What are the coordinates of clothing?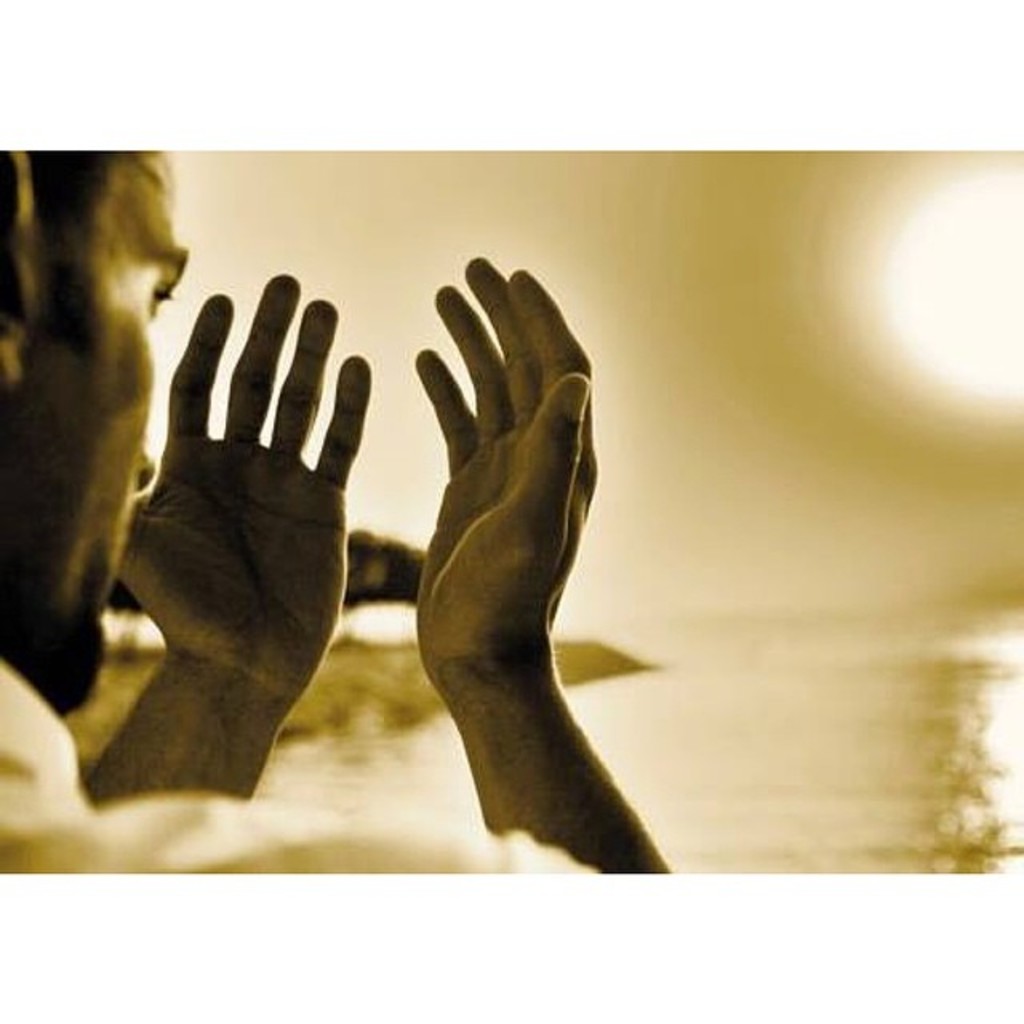
(left=0, top=658, right=595, bottom=870).
